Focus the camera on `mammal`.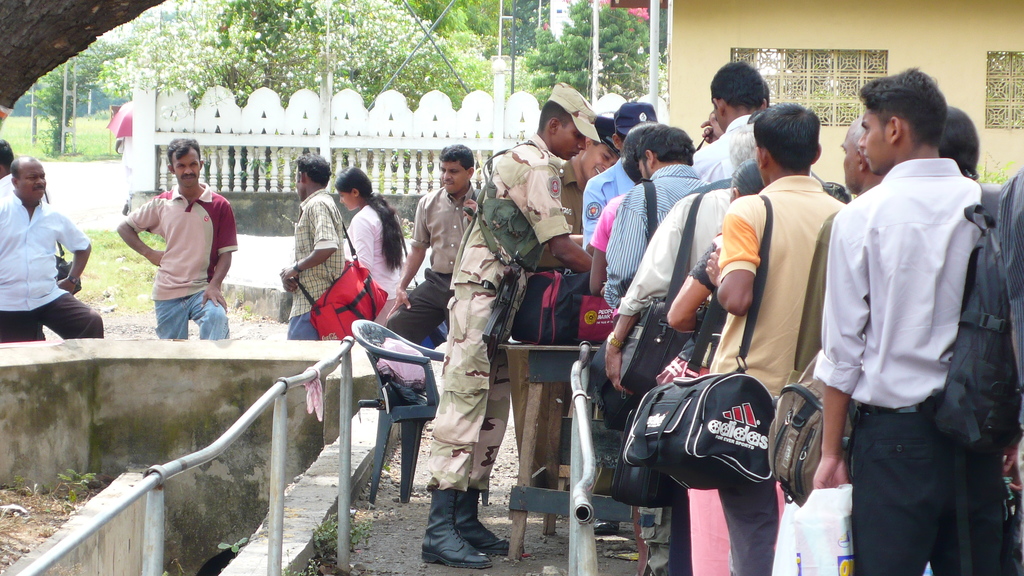
Focus region: <bbox>666, 156, 778, 575</bbox>.
